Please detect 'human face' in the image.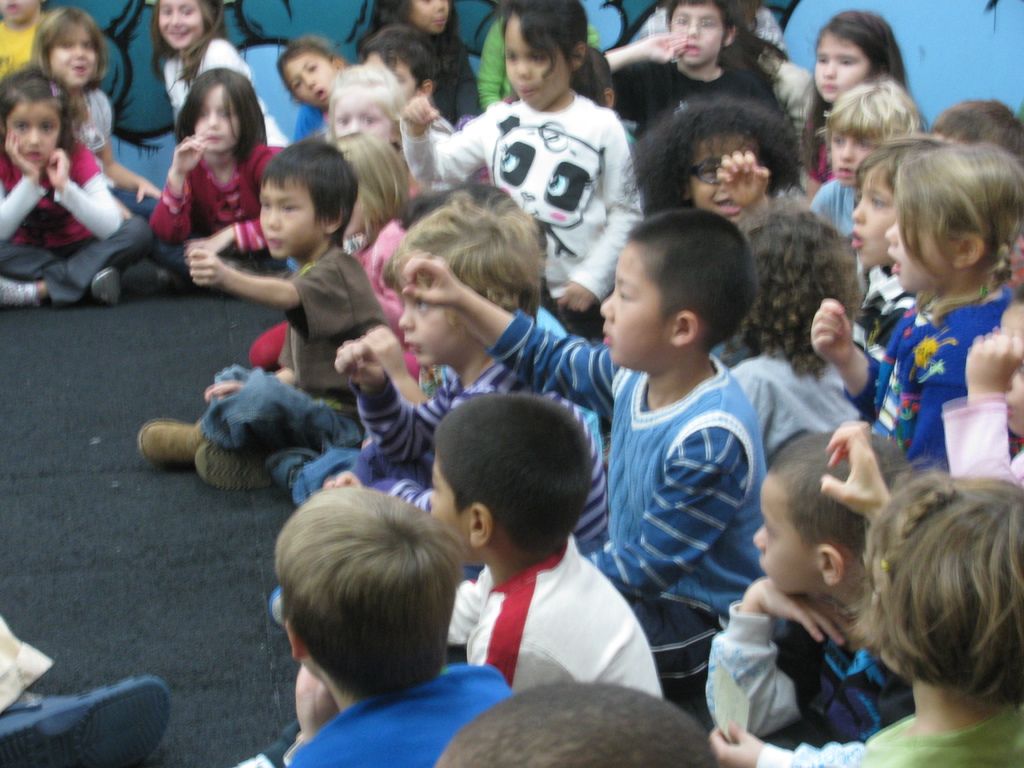
locate(159, 0, 202, 49).
